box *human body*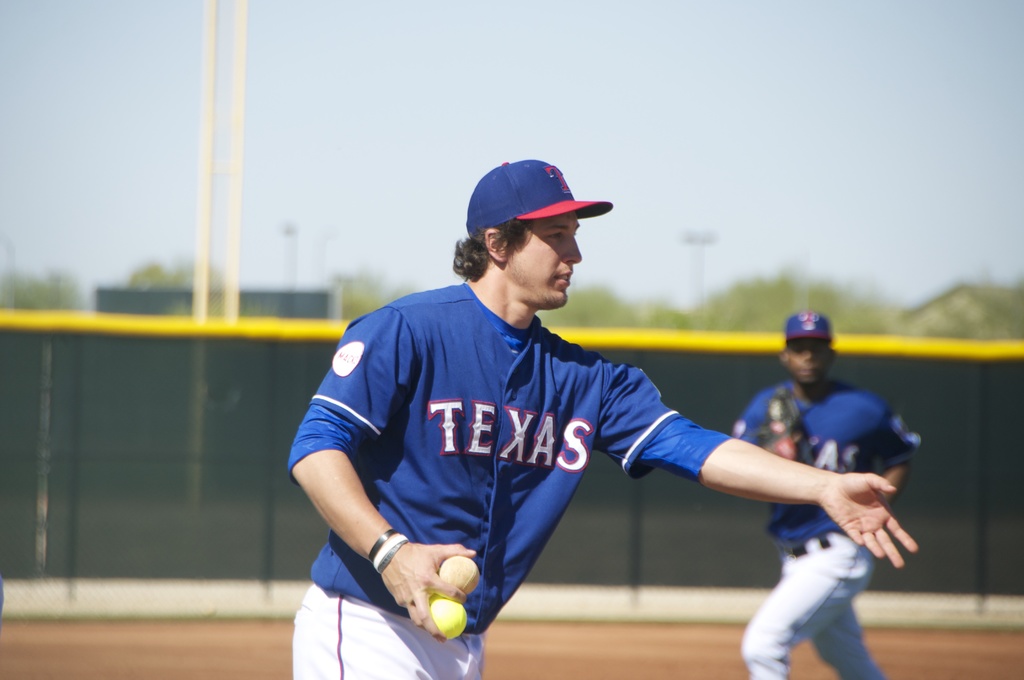
[left=685, top=330, right=933, bottom=674]
